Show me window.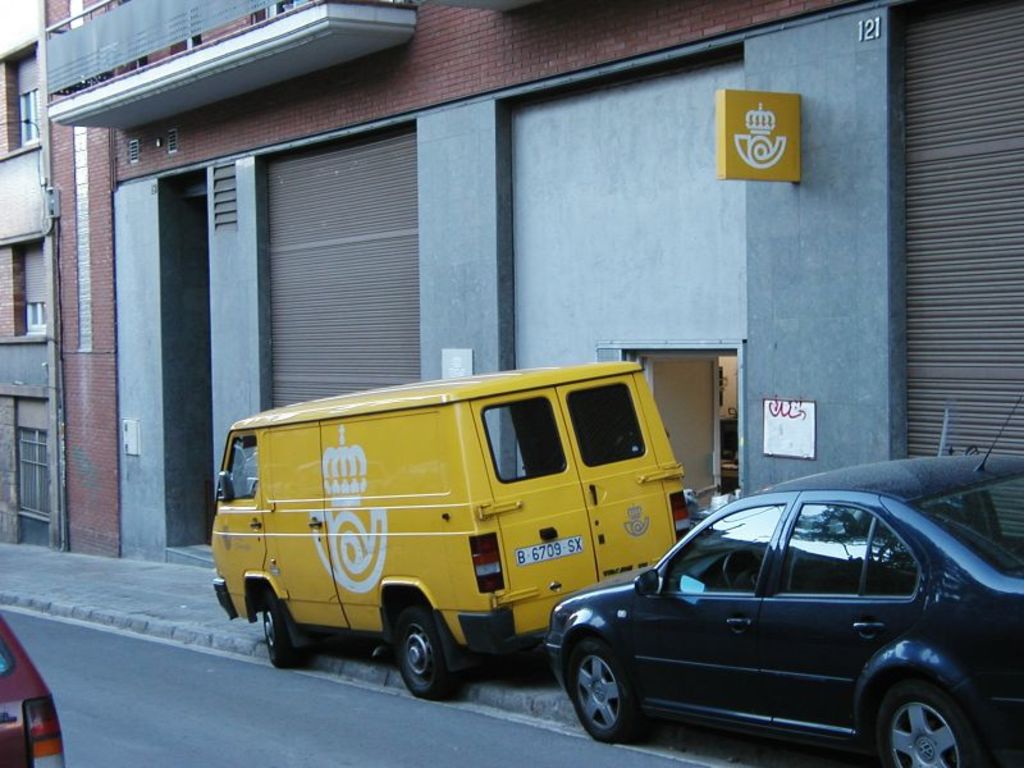
window is here: left=3, top=42, right=40, bottom=150.
